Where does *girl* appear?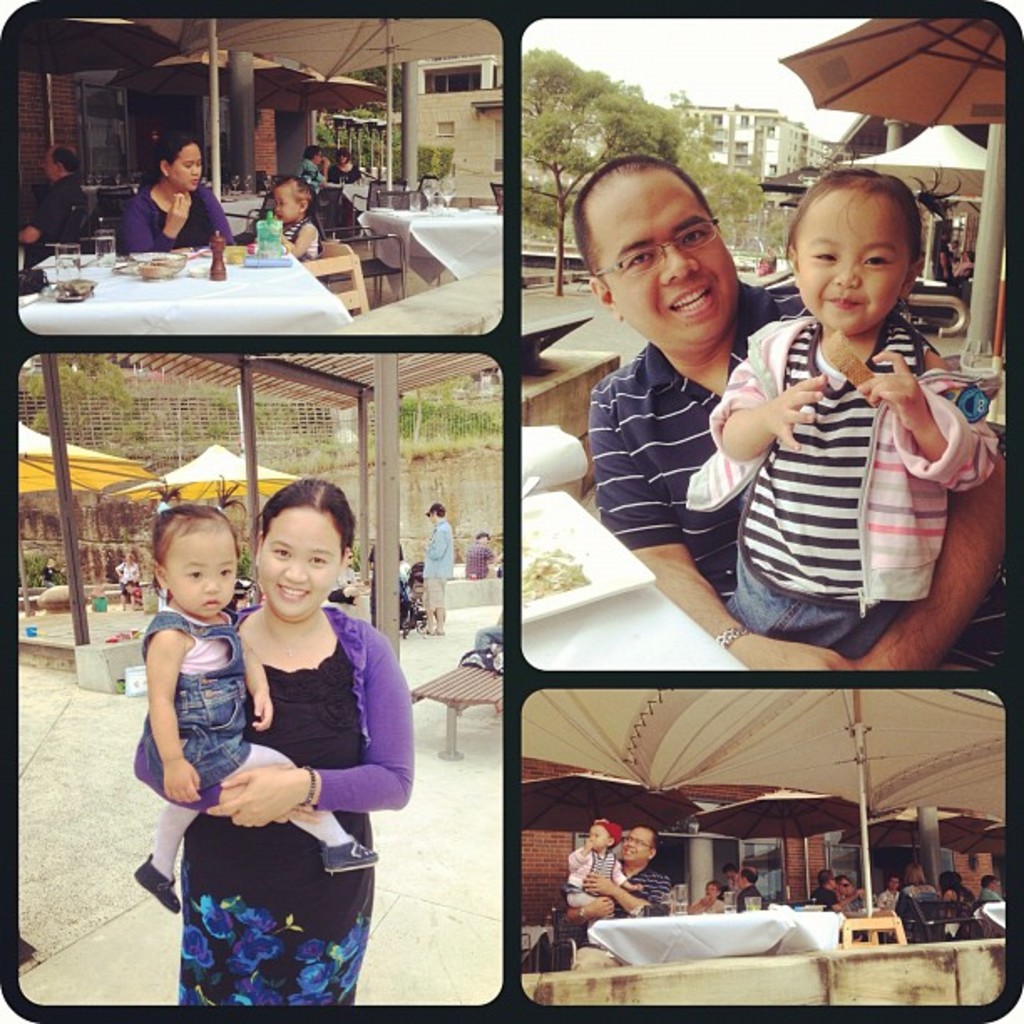
Appears at x1=129 y1=472 x2=378 y2=917.
